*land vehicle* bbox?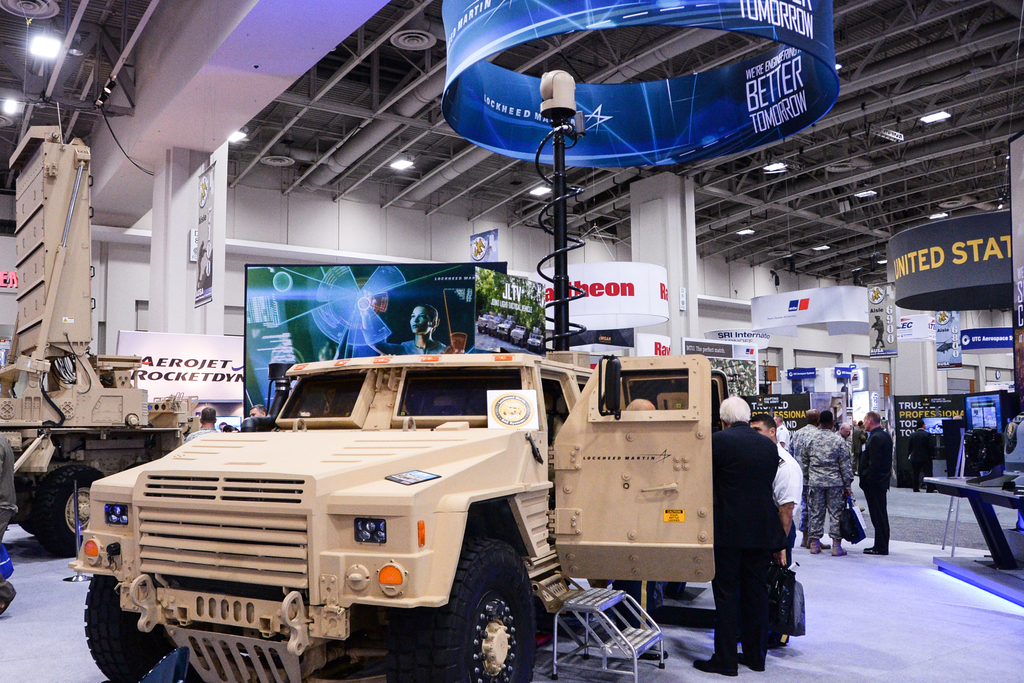
(0,125,202,553)
